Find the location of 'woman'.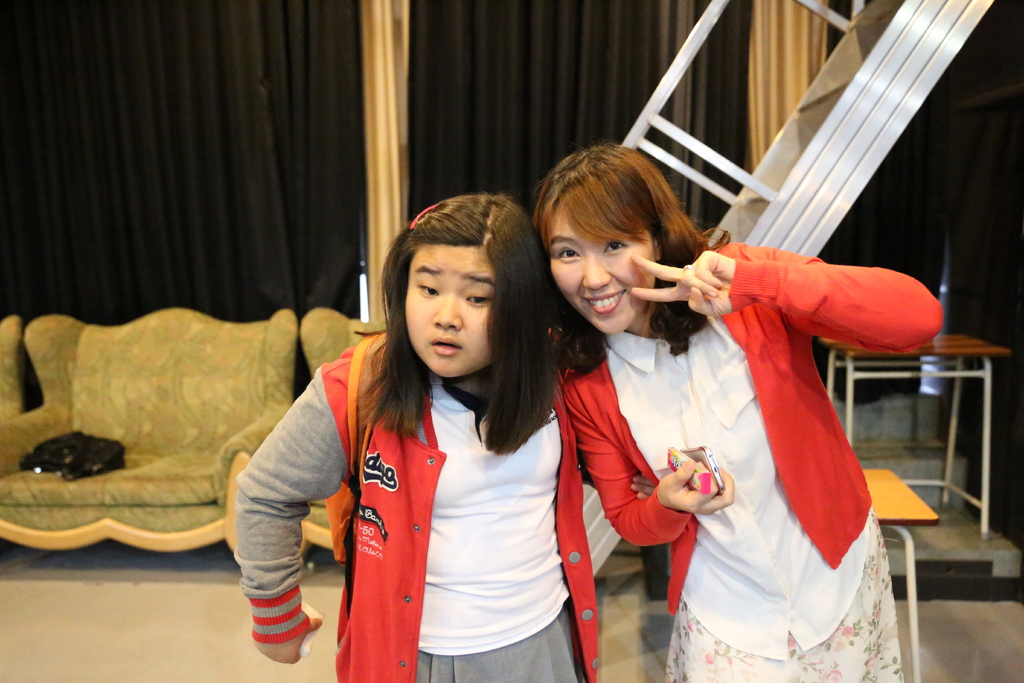
Location: <box>567,136,919,679</box>.
